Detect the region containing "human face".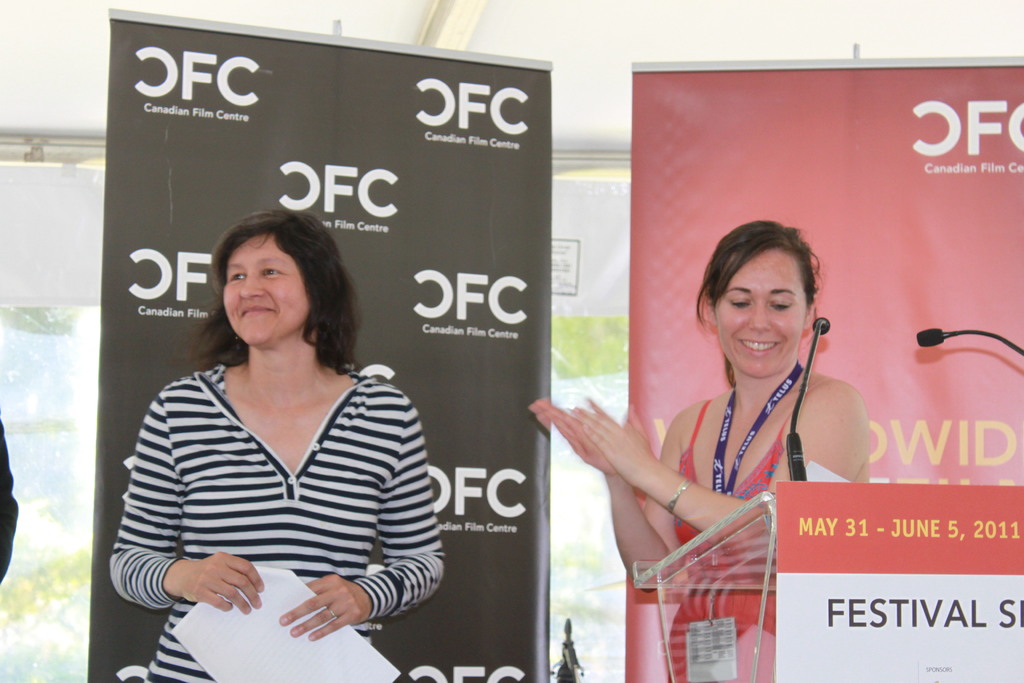
select_region(219, 232, 317, 347).
